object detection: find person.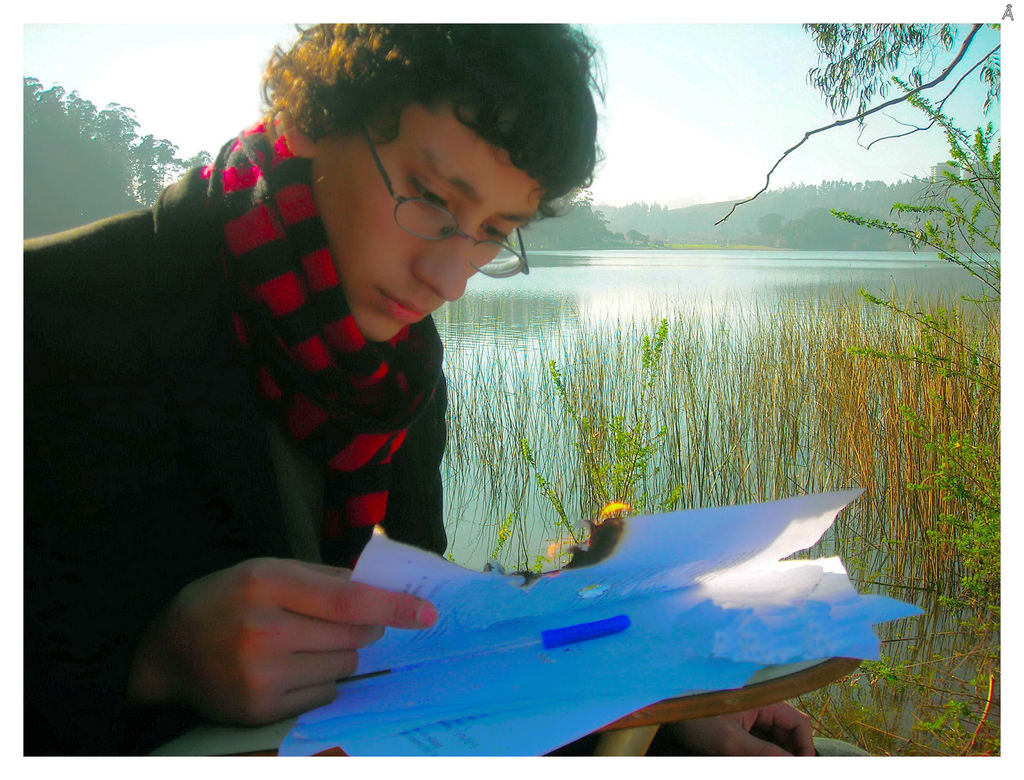
x1=24 y1=22 x2=870 y2=763.
